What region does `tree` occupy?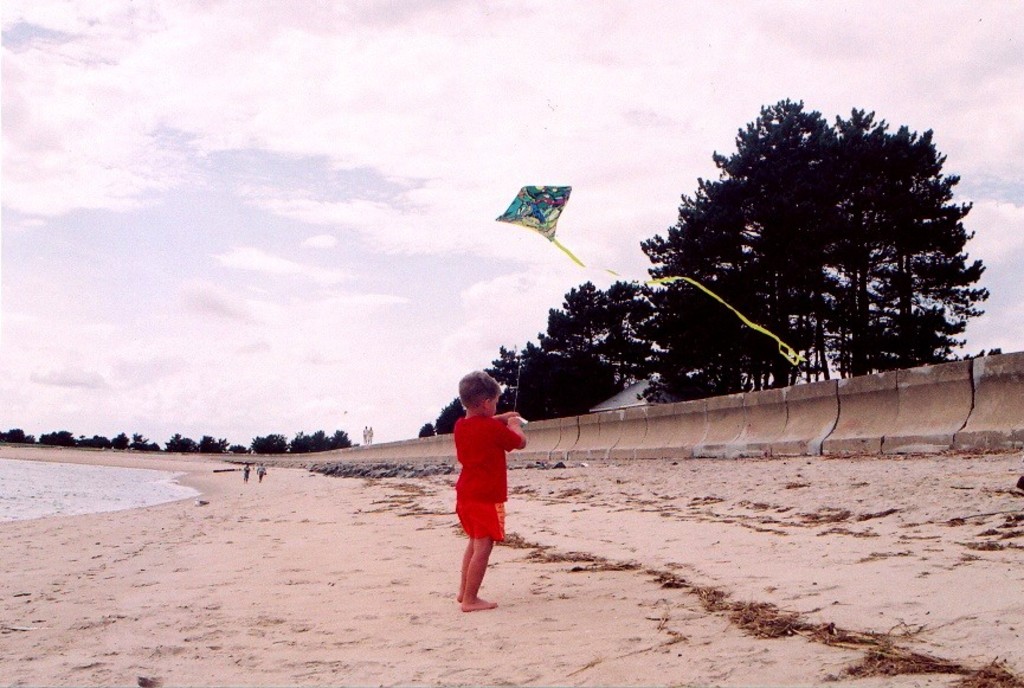
[x1=112, y1=432, x2=129, y2=449].
